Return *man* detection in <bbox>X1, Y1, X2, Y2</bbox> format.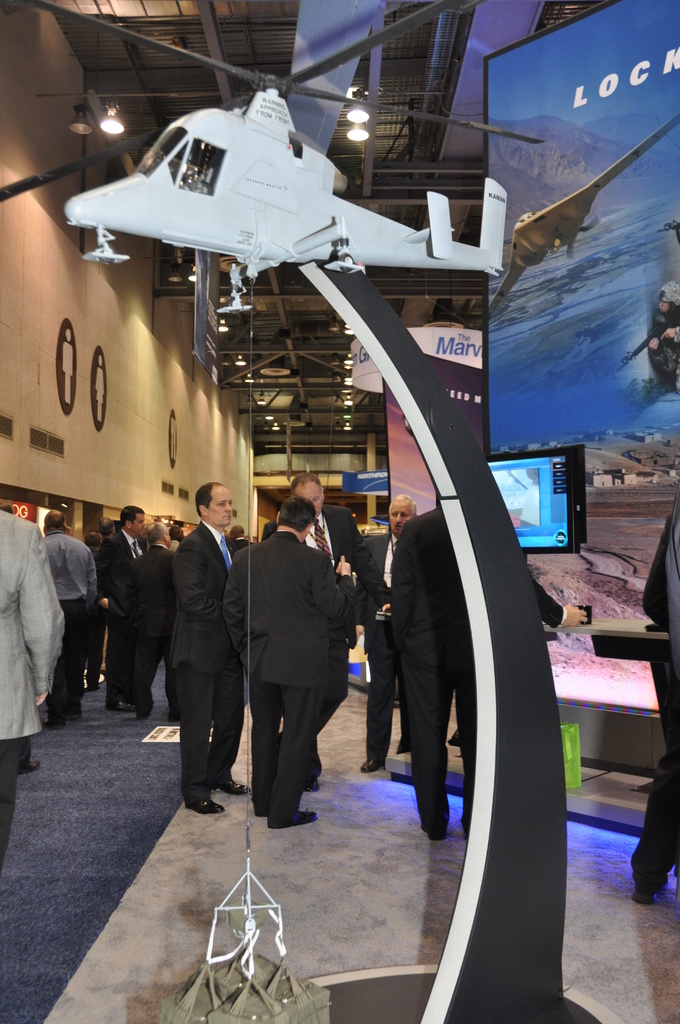
<bbox>216, 492, 357, 828</bbox>.
